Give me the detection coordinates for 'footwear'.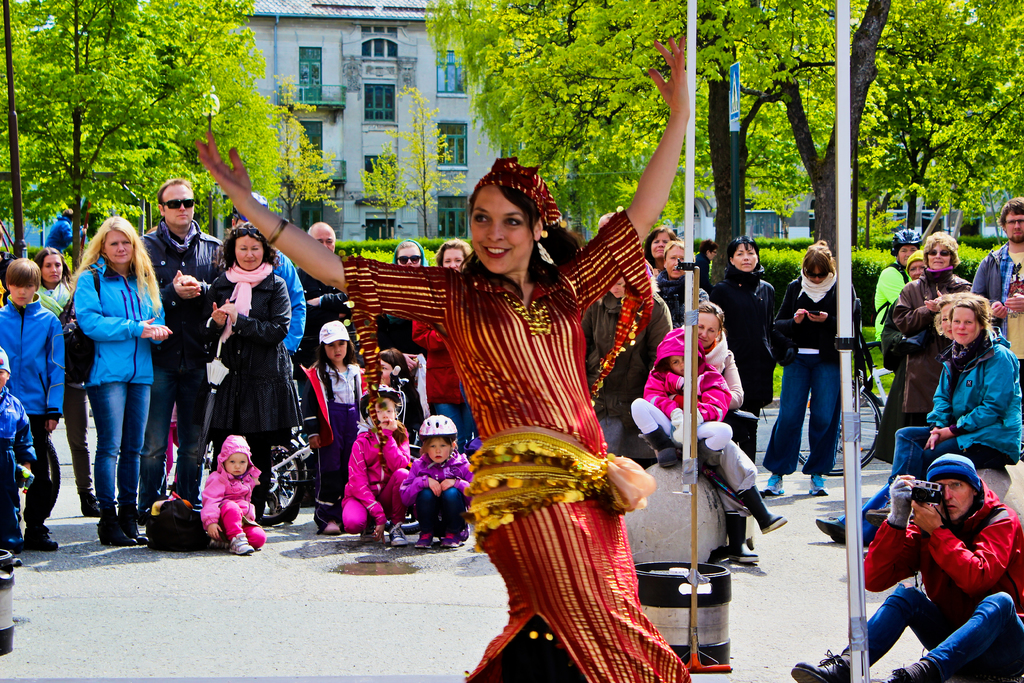
[left=362, top=525, right=377, bottom=543].
